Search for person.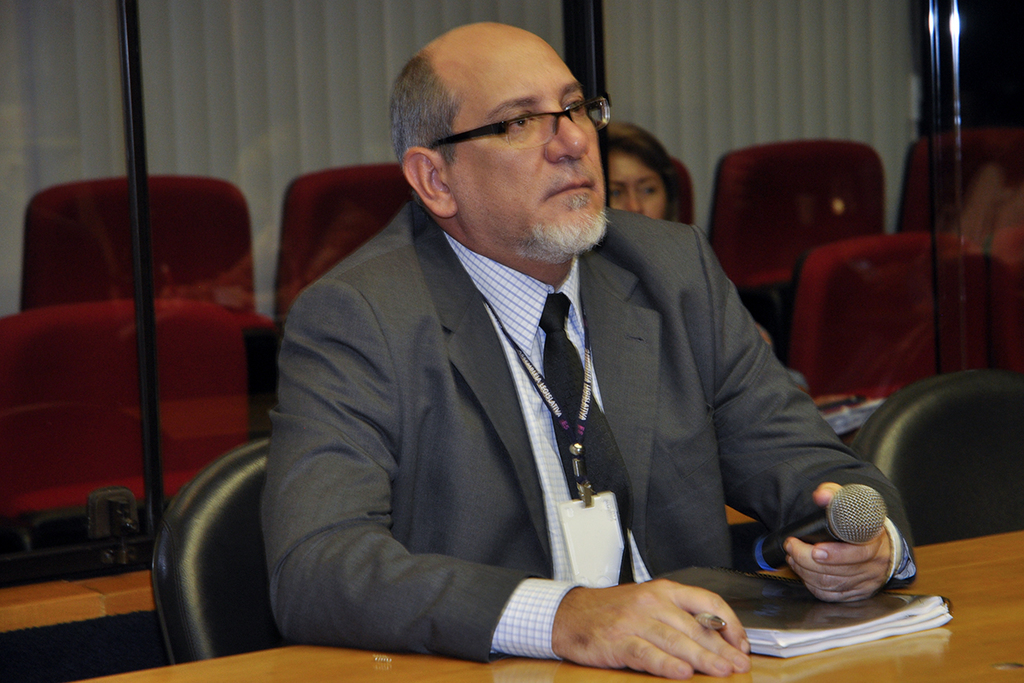
Found at x1=253, y1=38, x2=858, y2=672.
